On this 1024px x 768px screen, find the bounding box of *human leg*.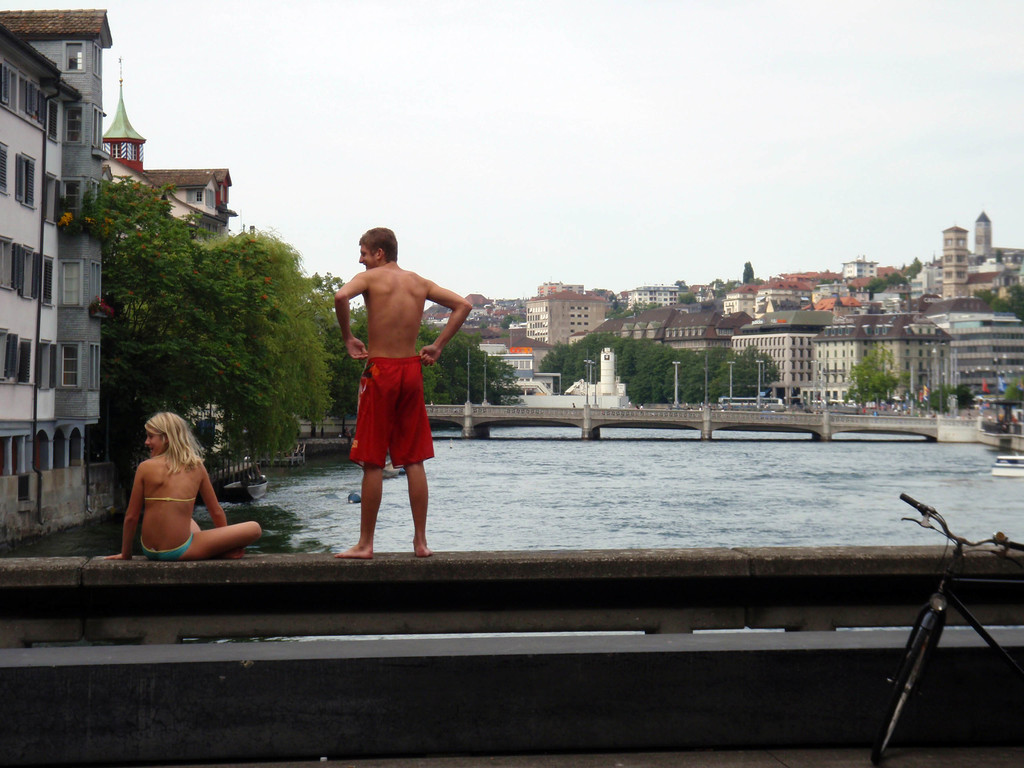
Bounding box: [336, 362, 399, 559].
